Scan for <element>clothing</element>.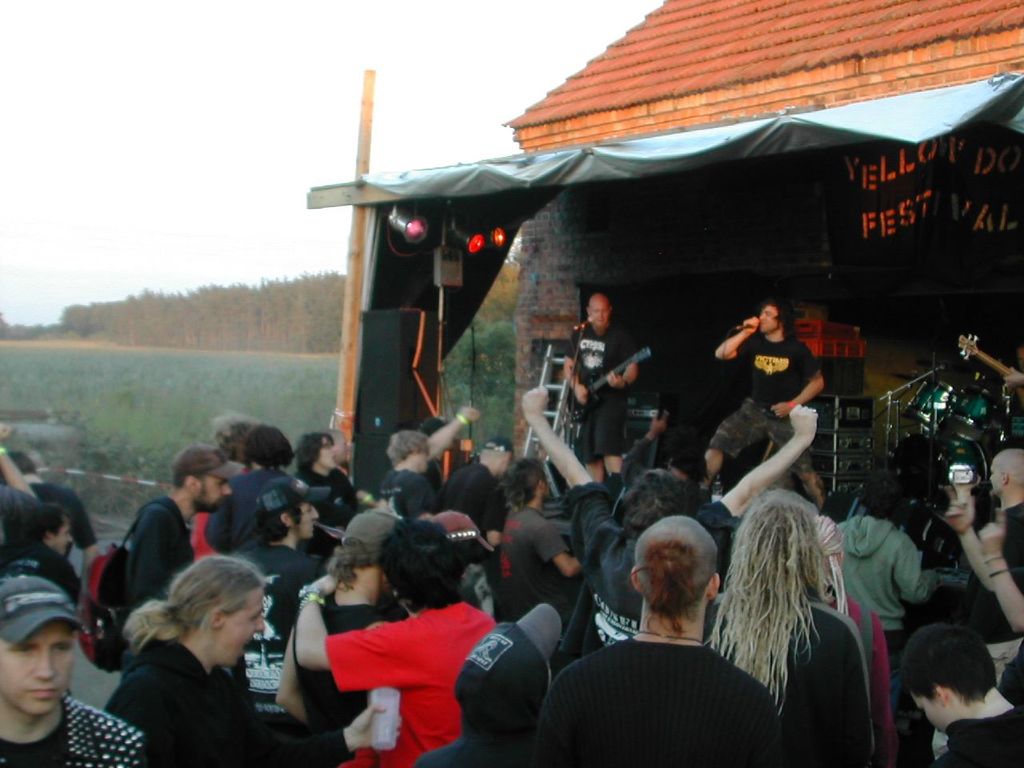
Scan result: [left=412, top=734, right=538, bottom=767].
